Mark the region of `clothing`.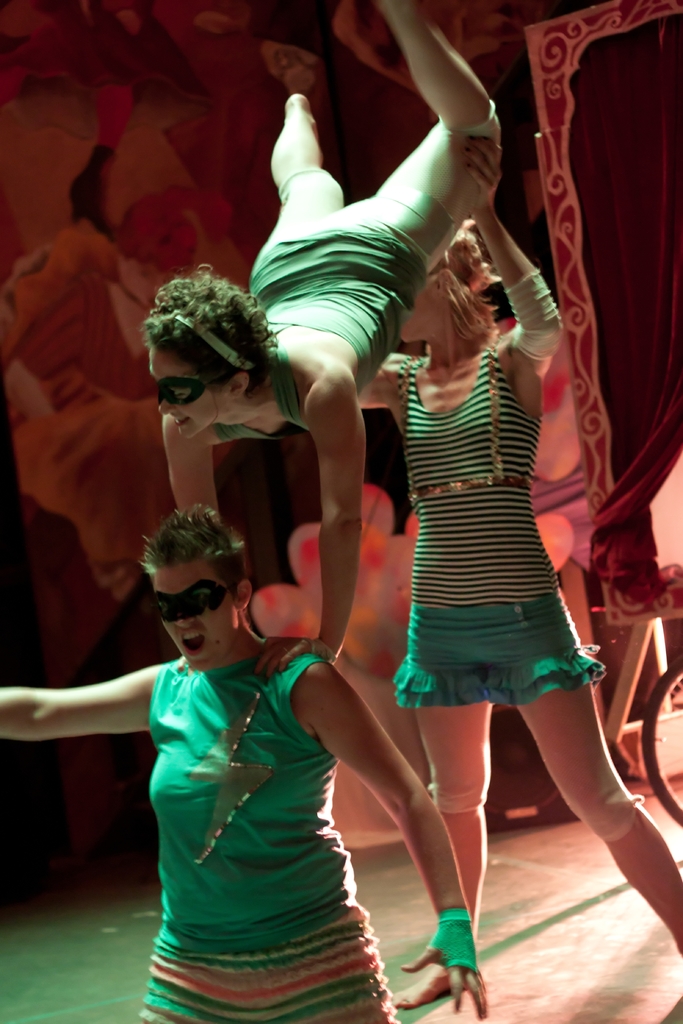
Region: bbox=[195, 100, 507, 431].
